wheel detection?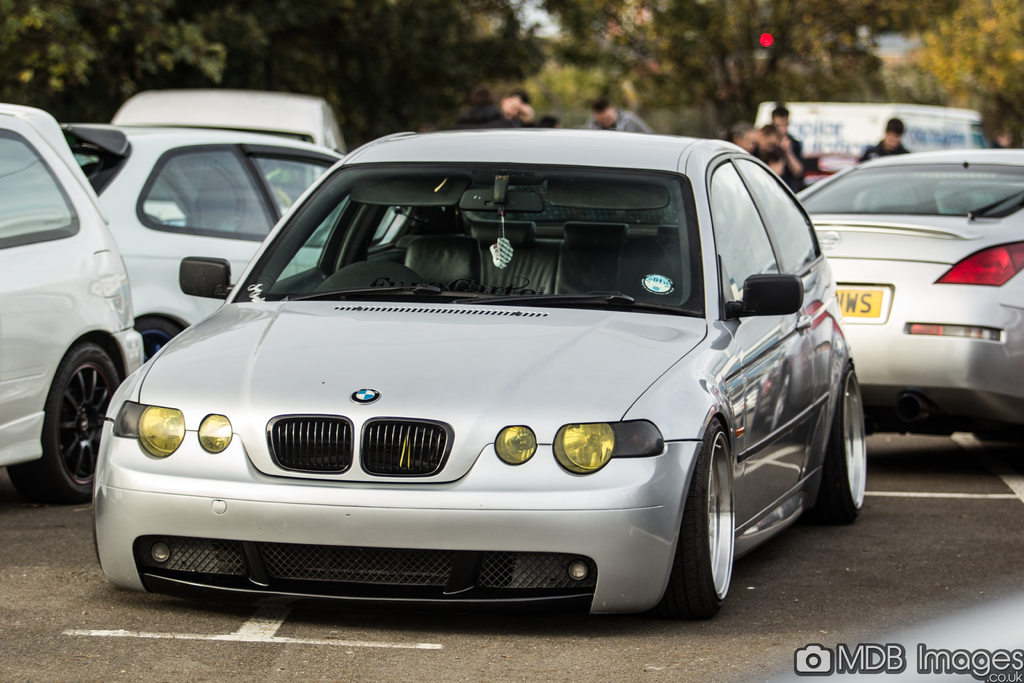
(x1=808, y1=365, x2=869, y2=523)
